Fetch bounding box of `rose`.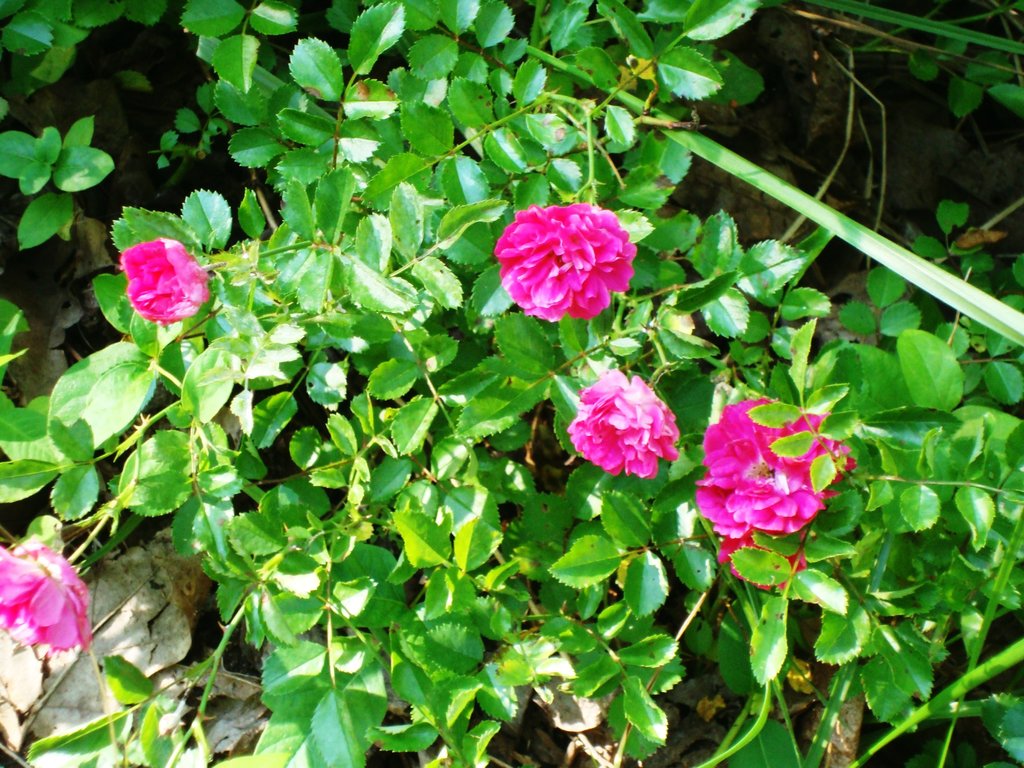
Bbox: select_region(564, 368, 683, 479).
